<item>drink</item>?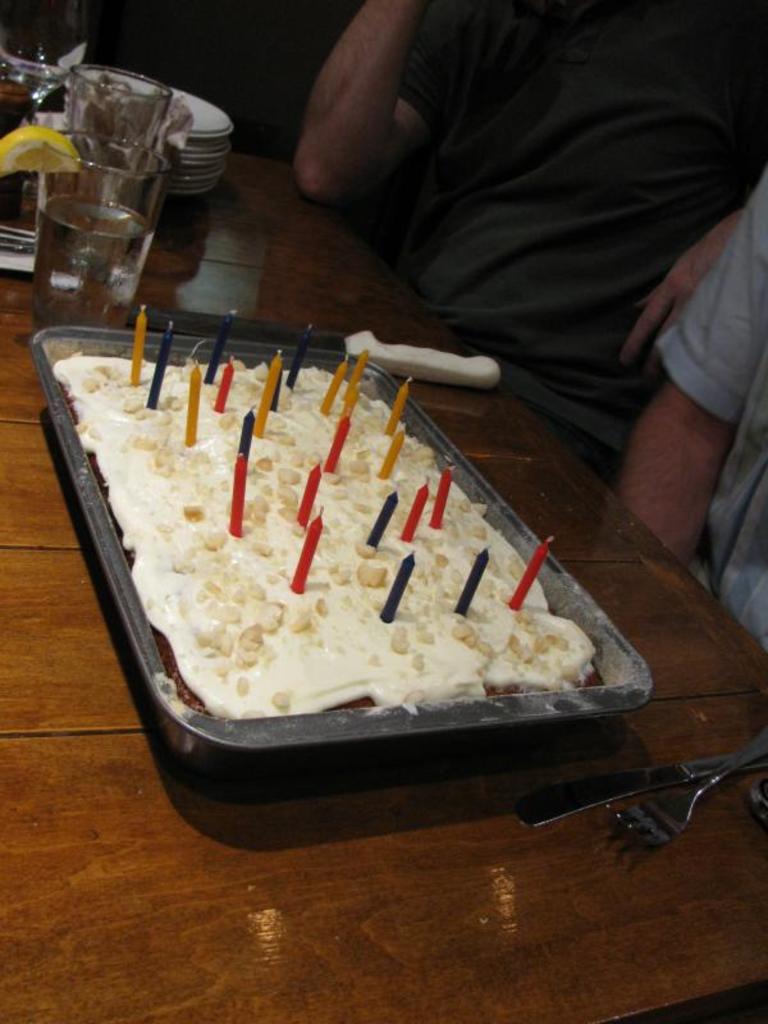
(left=37, top=188, right=150, bottom=332)
